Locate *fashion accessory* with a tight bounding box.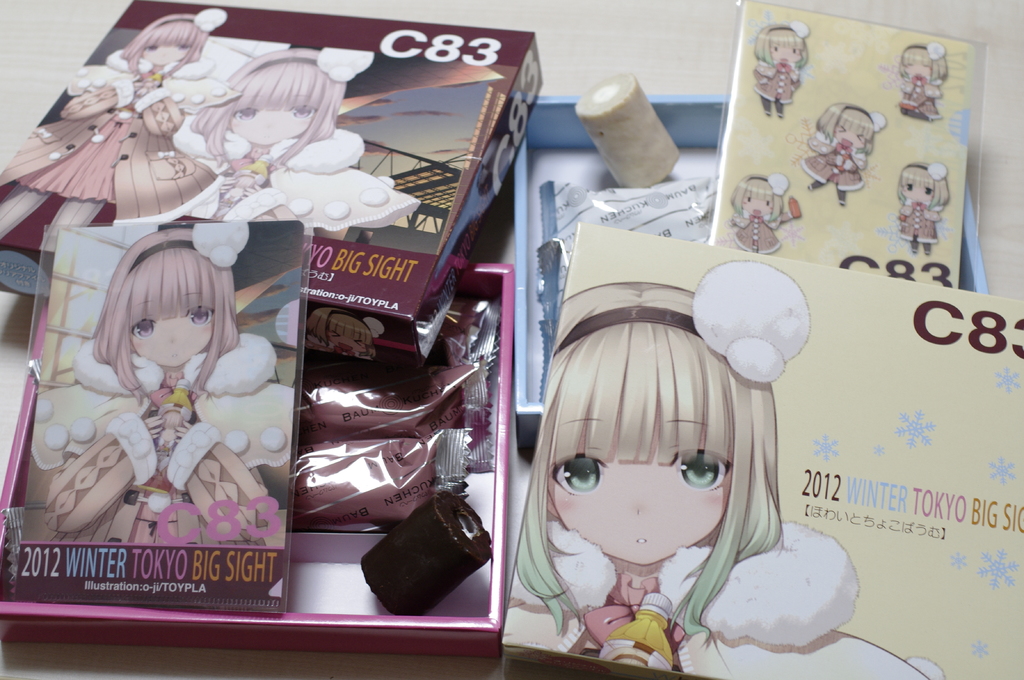
132/222/250/271.
